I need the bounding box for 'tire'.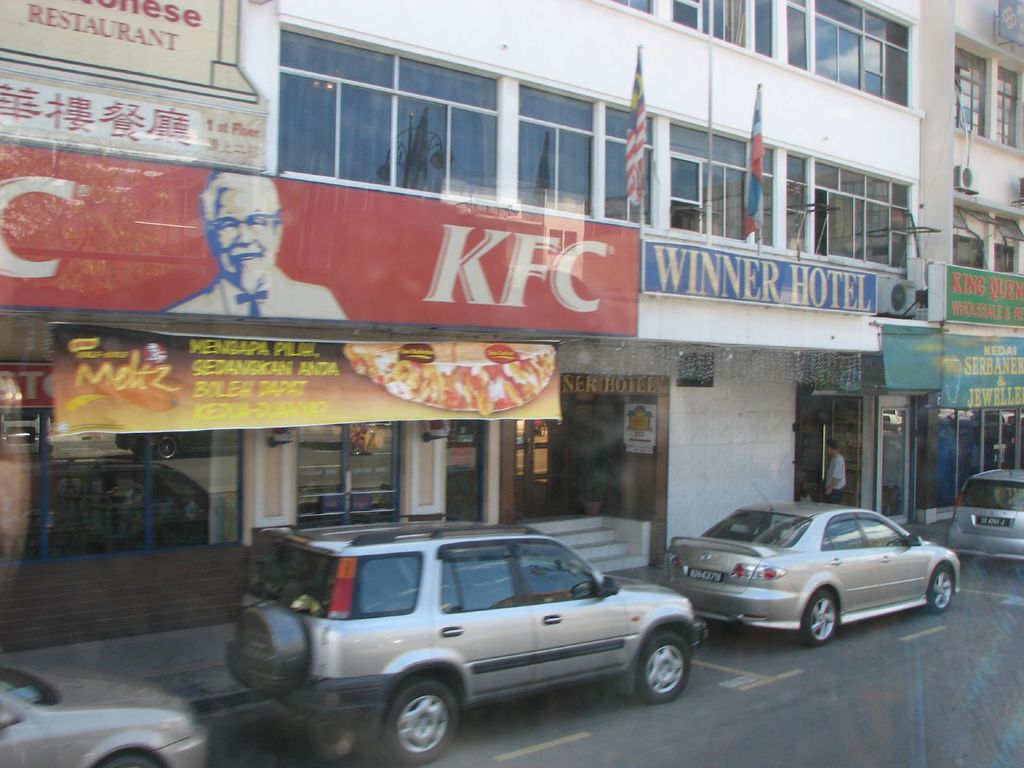
Here it is: locate(803, 584, 840, 646).
